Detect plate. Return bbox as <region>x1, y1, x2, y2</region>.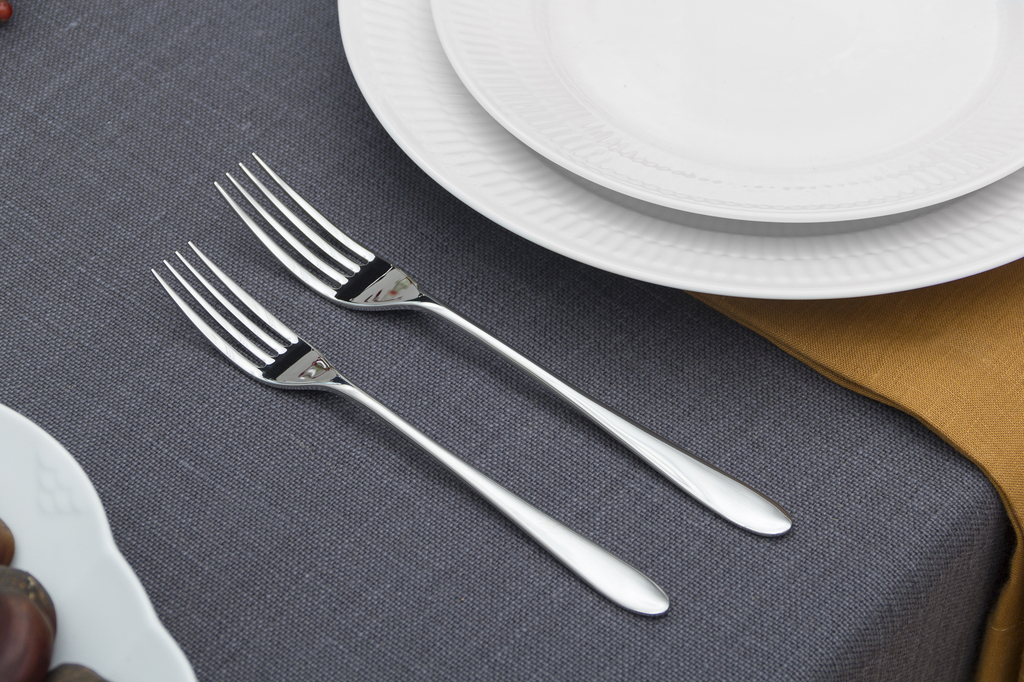
<region>0, 401, 201, 681</region>.
